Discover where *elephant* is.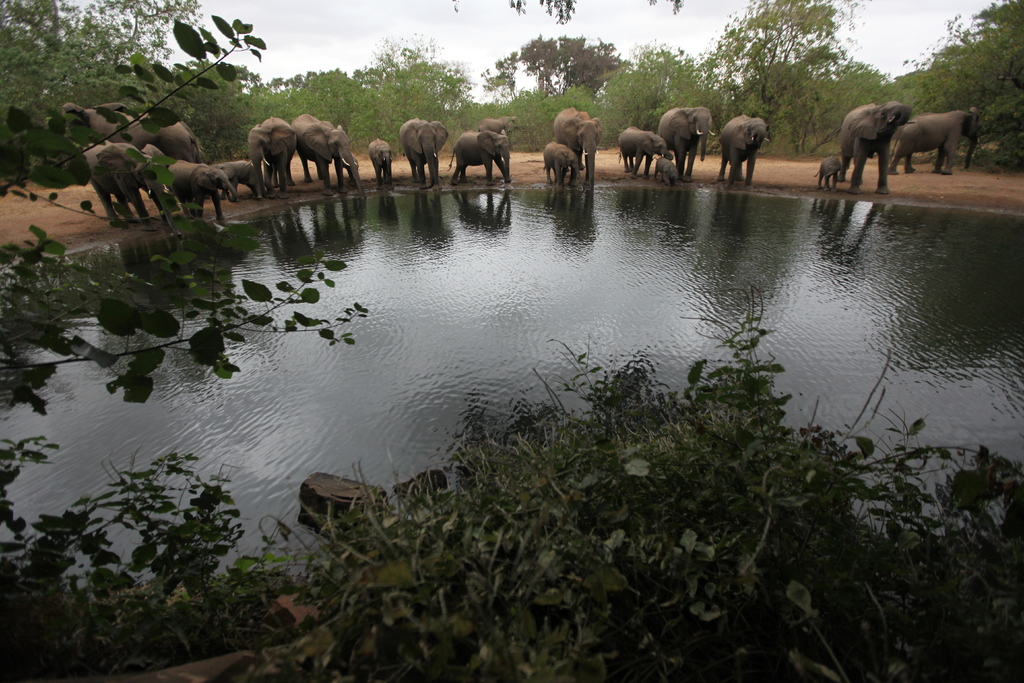
Discovered at locate(245, 118, 296, 193).
